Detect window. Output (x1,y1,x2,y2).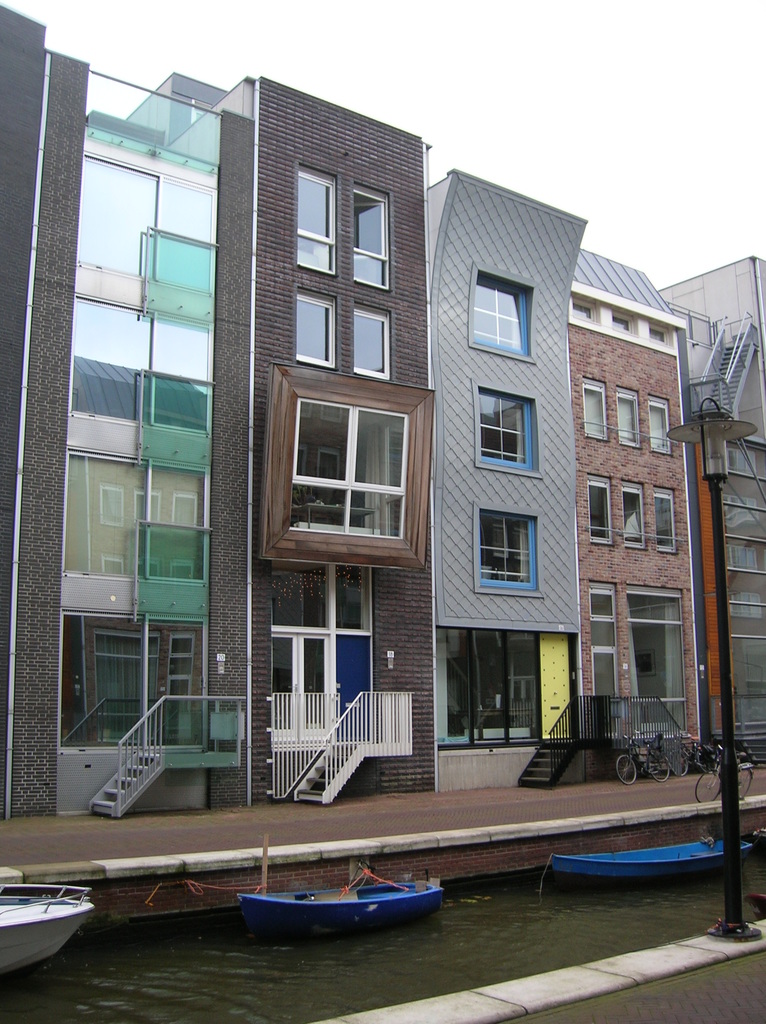
(477,516,539,592).
